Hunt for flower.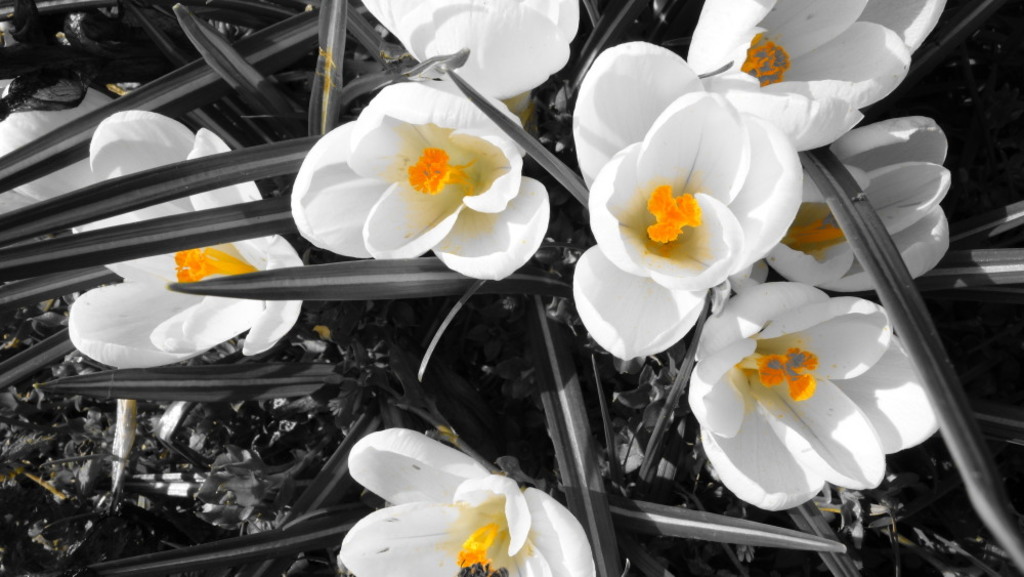
Hunted down at [x1=0, y1=68, x2=309, y2=372].
